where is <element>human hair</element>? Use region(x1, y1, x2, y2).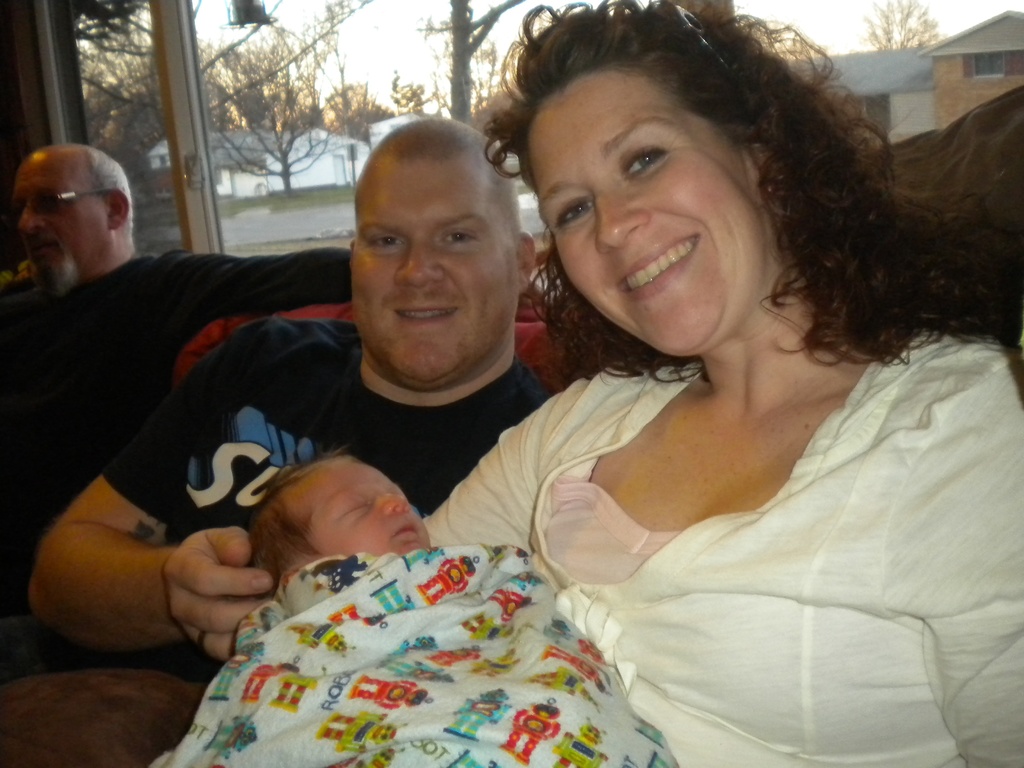
region(495, 17, 936, 350).
